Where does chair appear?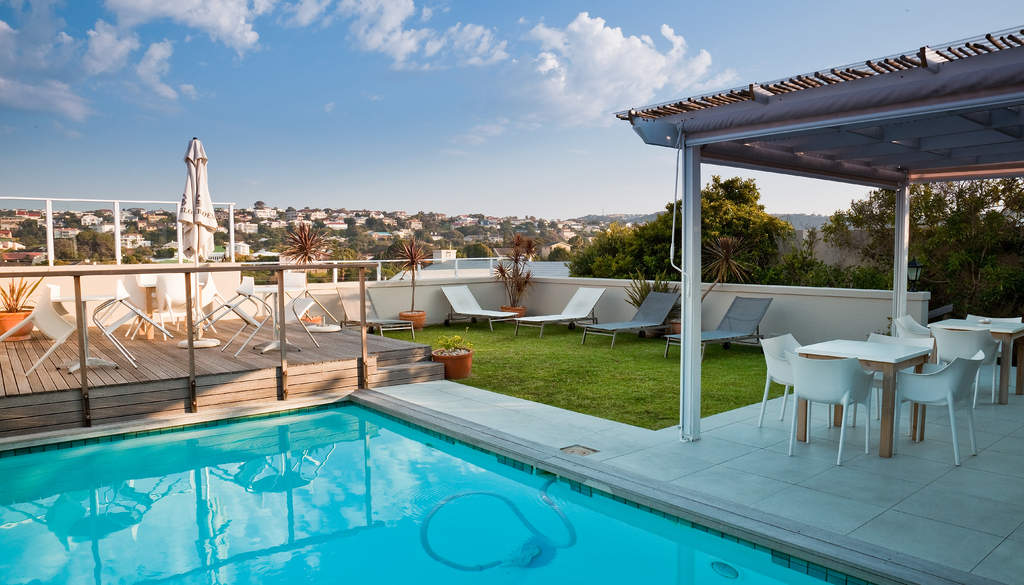
Appears at 781, 352, 875, 468.
